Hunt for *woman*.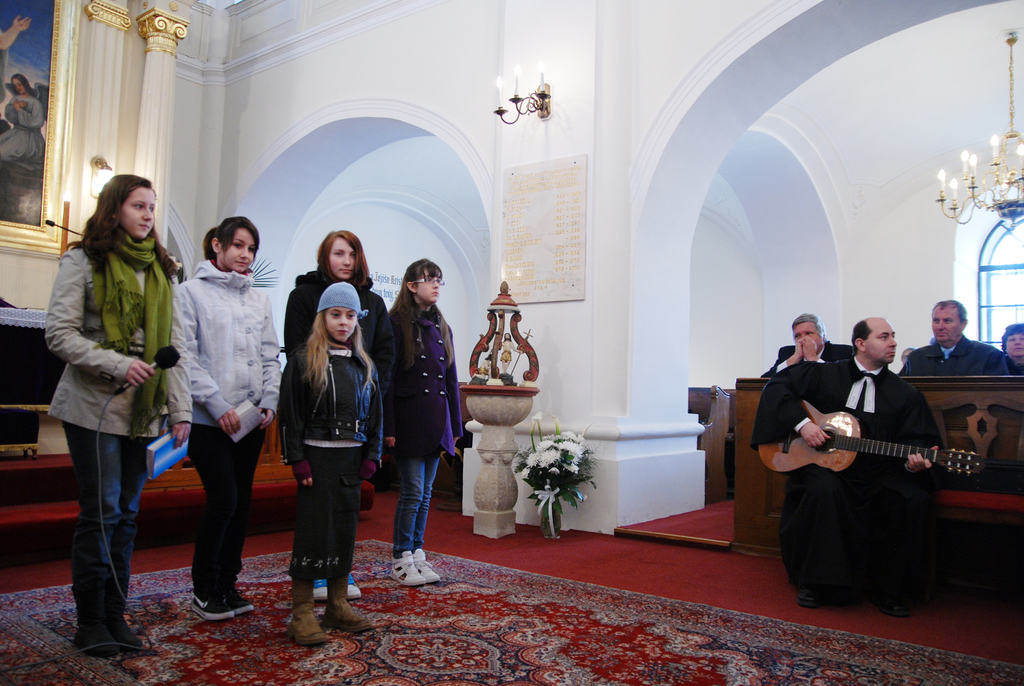
Hunted down at 173,216,280,622.
